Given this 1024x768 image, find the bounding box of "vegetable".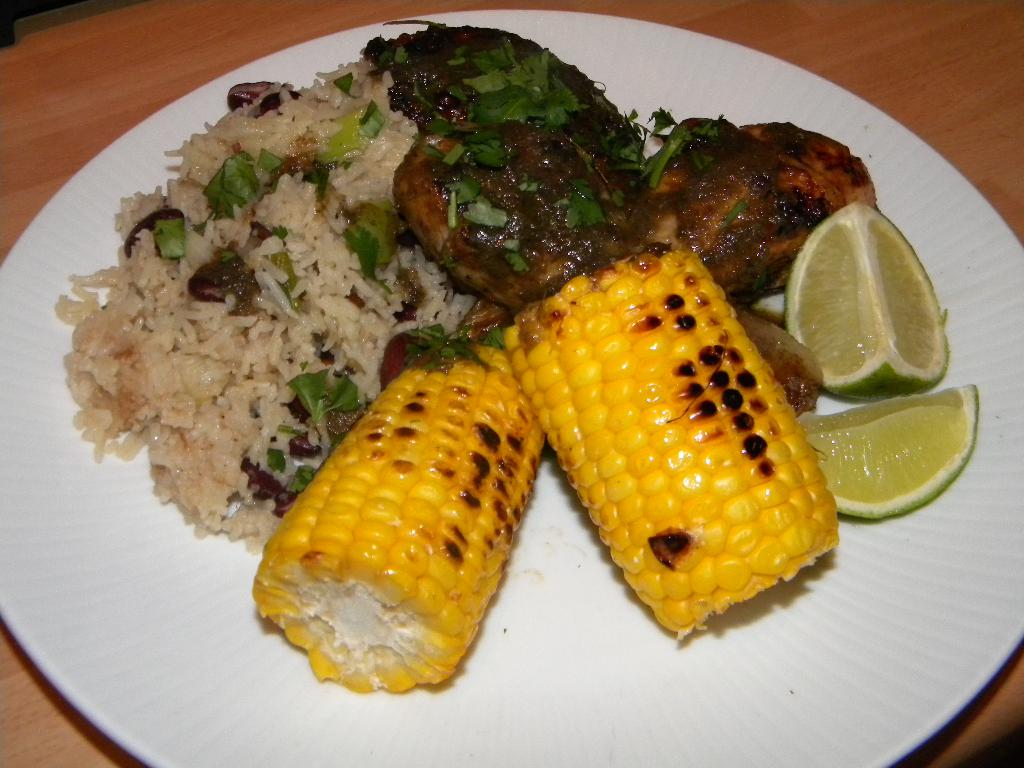
{"x1": 799, "y1": 378, "x2": 979, "y2": 523}.
